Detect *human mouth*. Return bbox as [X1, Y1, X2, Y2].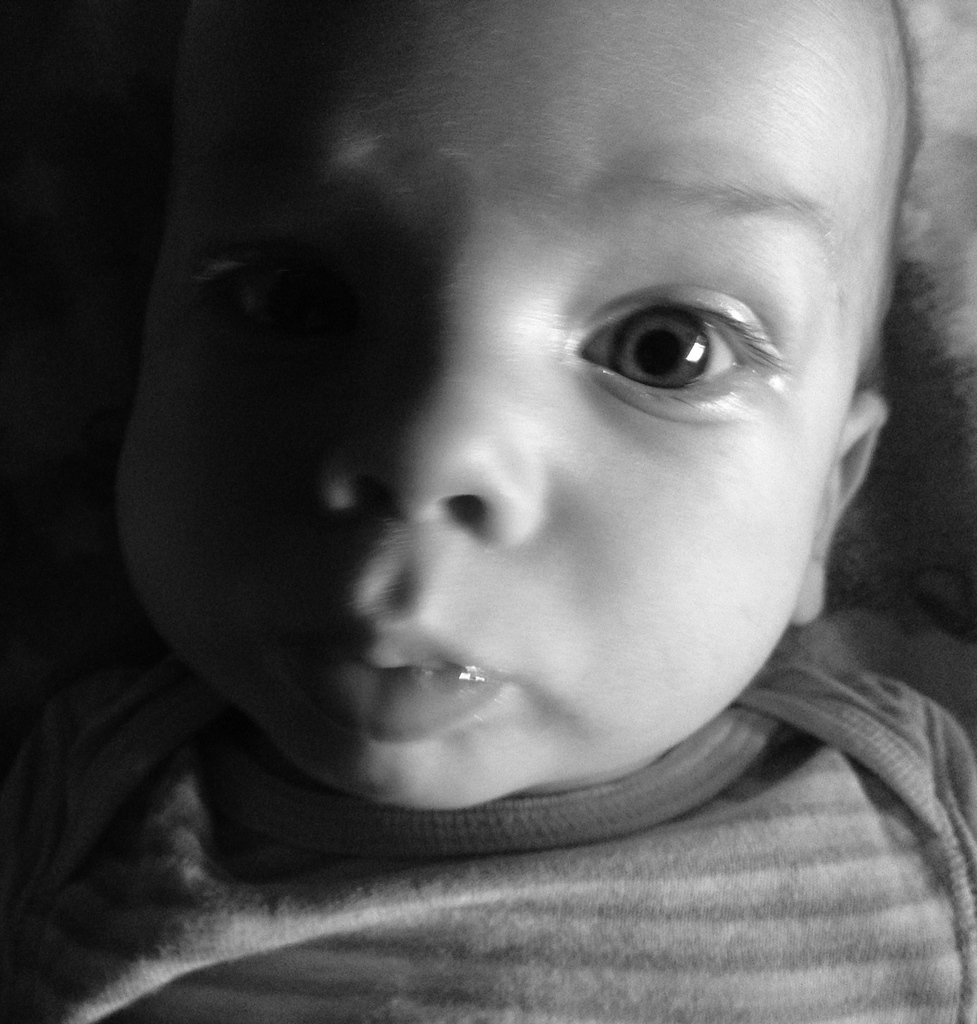
[299, 588, 507, 764].
